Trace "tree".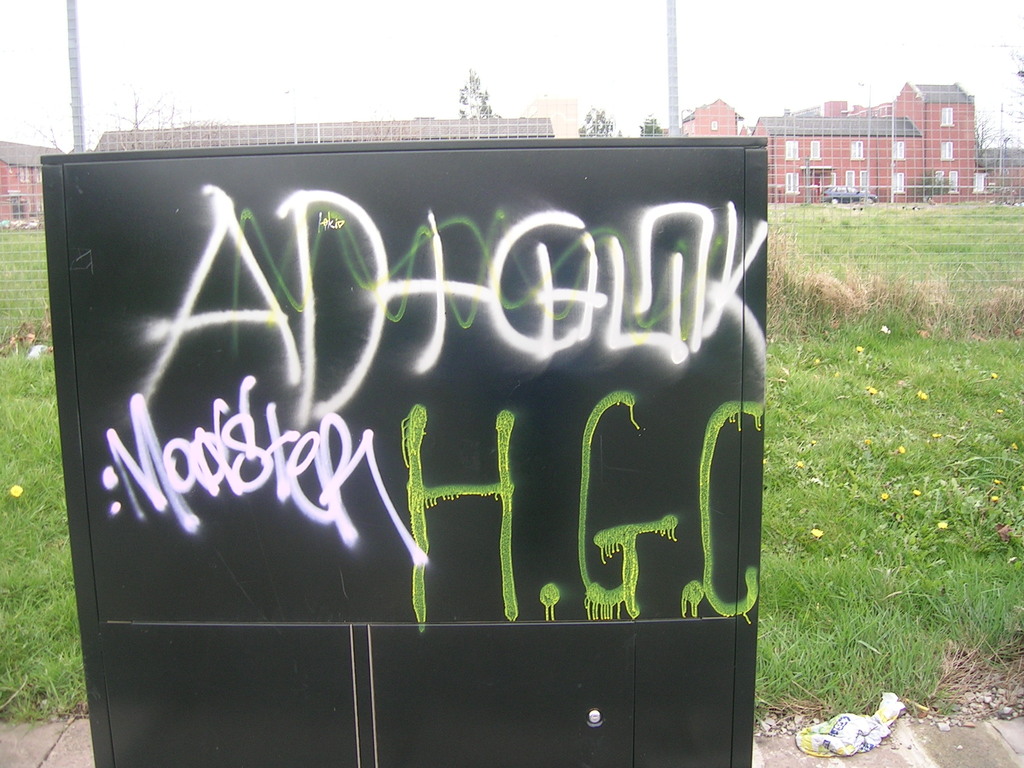
Traced to <bbox>29, 121, 97, 151</bbox>.
